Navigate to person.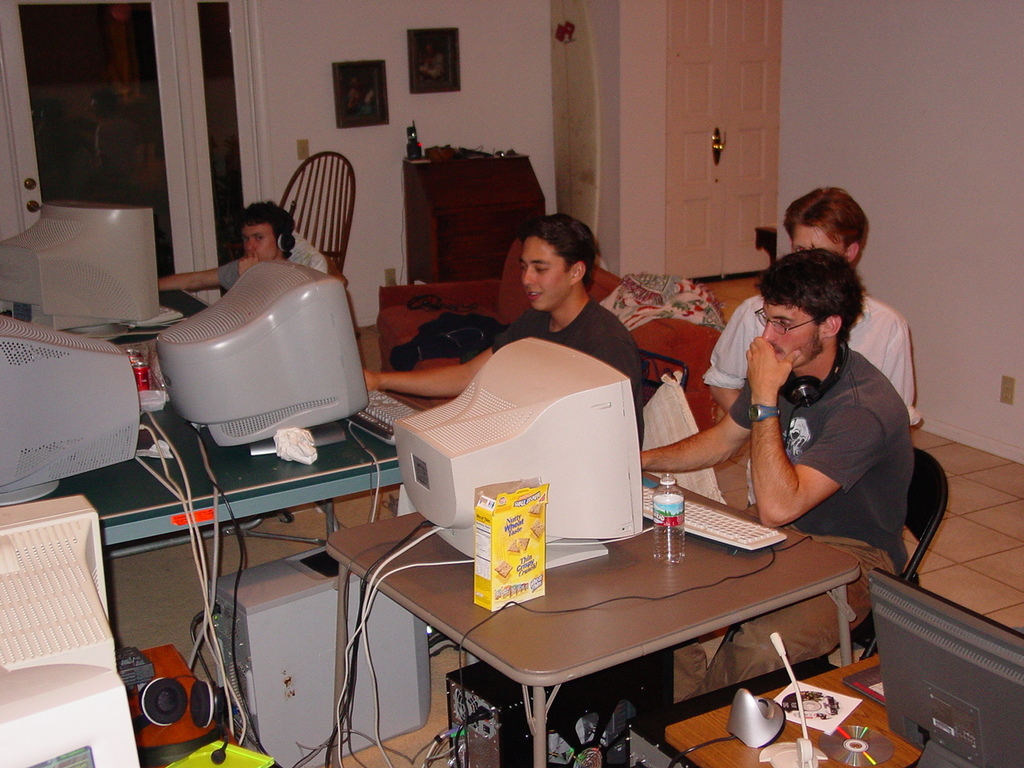
Navigation target: box=[354, 210, 651, 410].
